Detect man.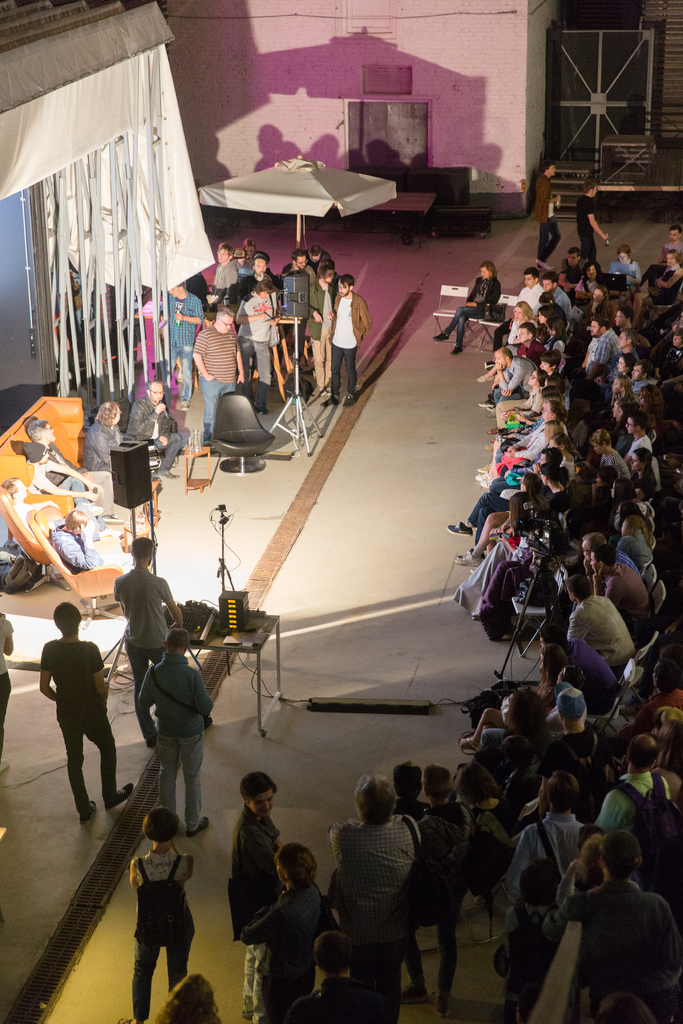
Detected at 486/342/538/424.
